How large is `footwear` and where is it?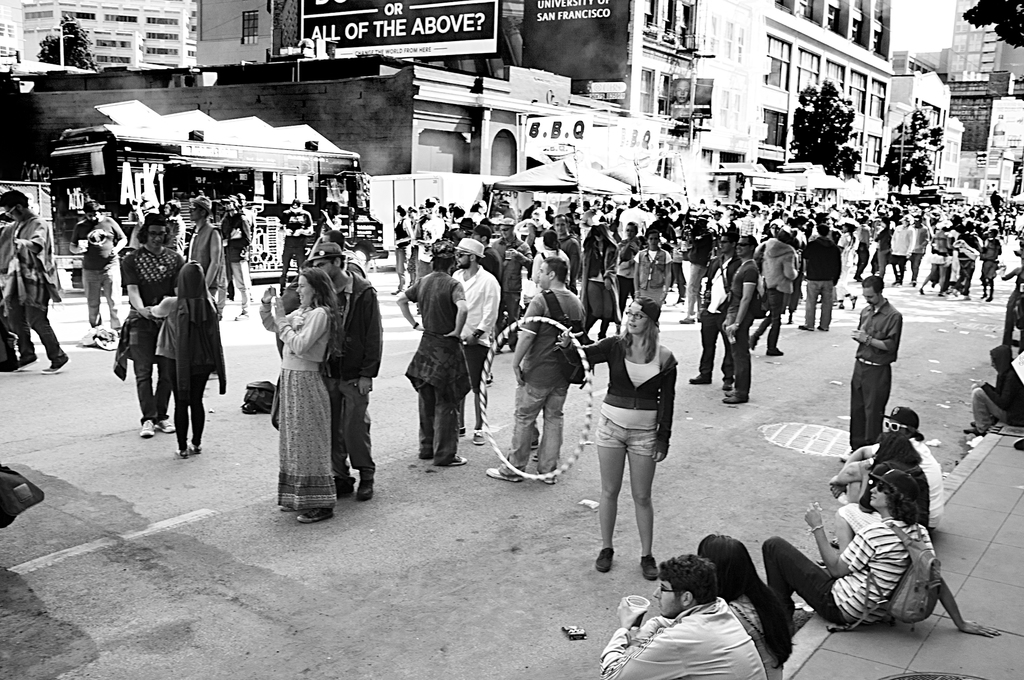
Bounding box: (641,551,663,581).
